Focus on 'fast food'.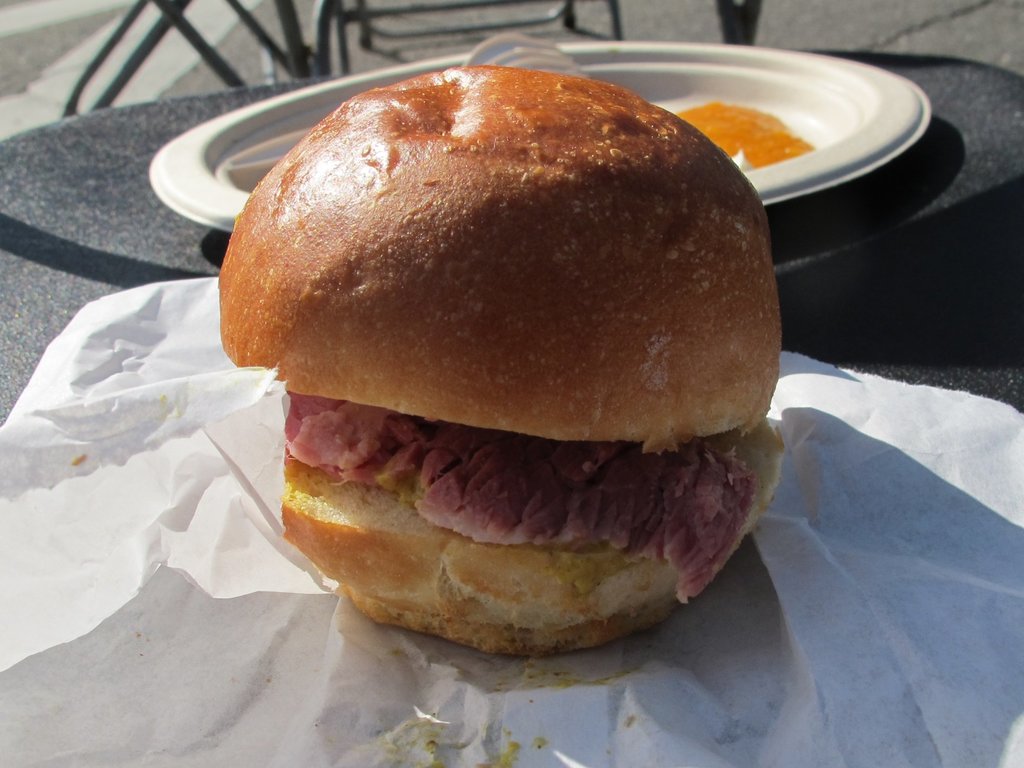
Focused at bbox=[220, 65, 787, 661].
